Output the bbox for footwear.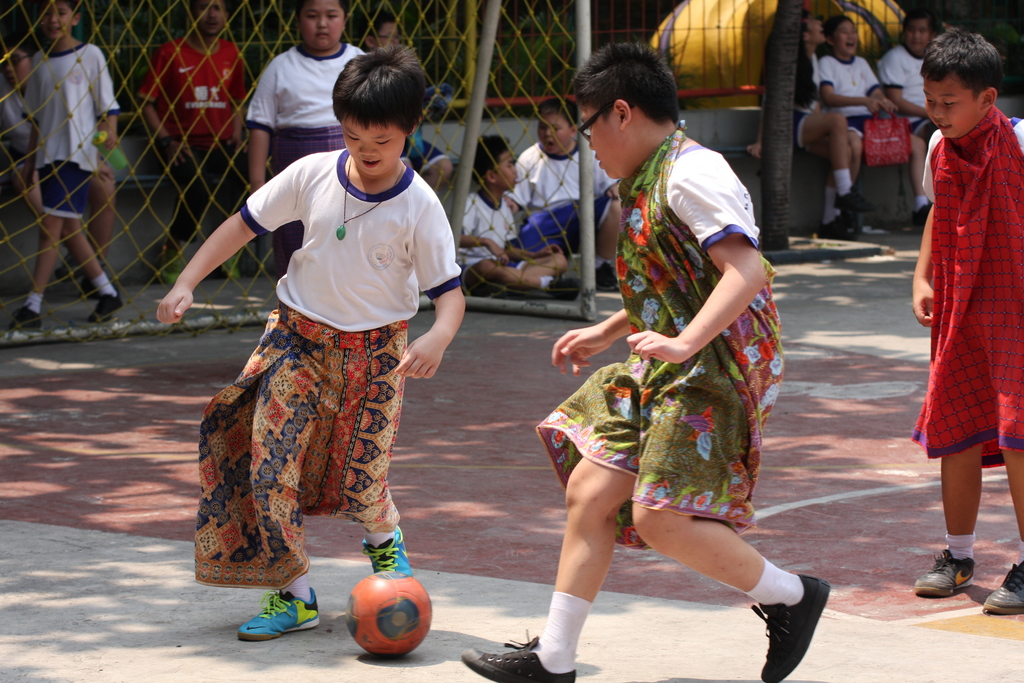
rect(748, 564, 832, 682).
